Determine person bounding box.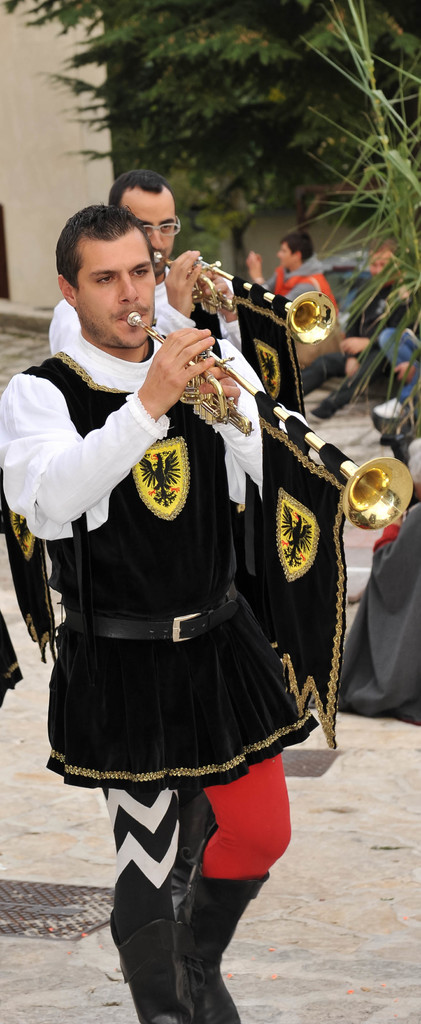
Determined: detection(379, 328, 420, 400).
